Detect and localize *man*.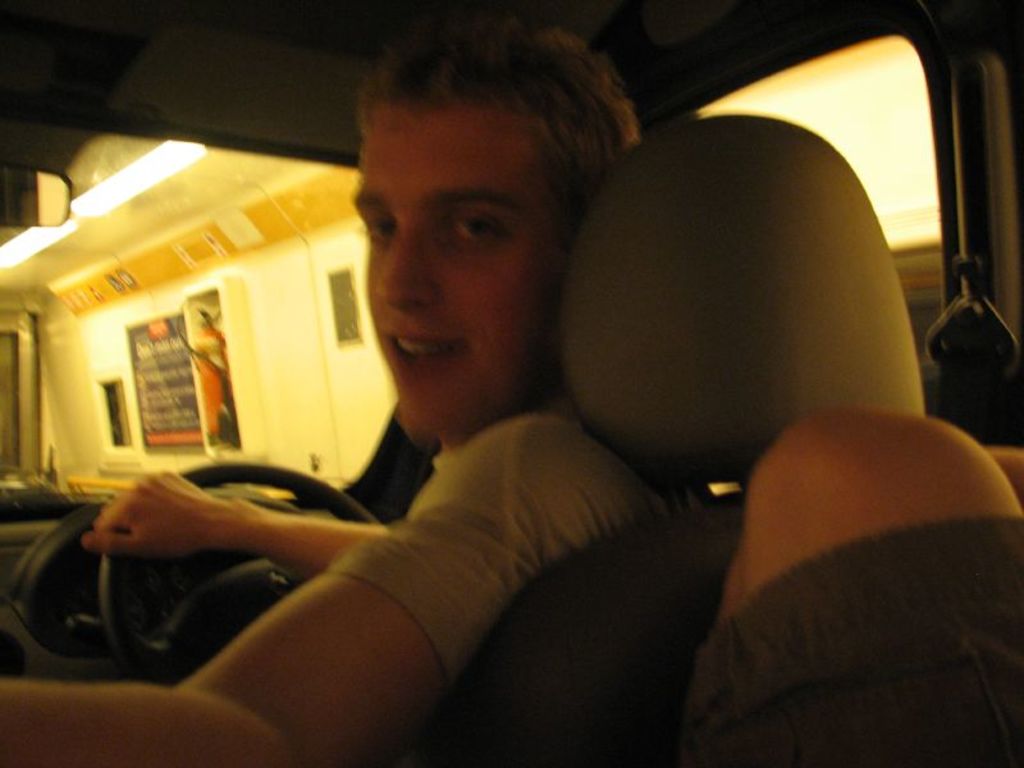
Localized at locate(0, 4, 736, 767).
